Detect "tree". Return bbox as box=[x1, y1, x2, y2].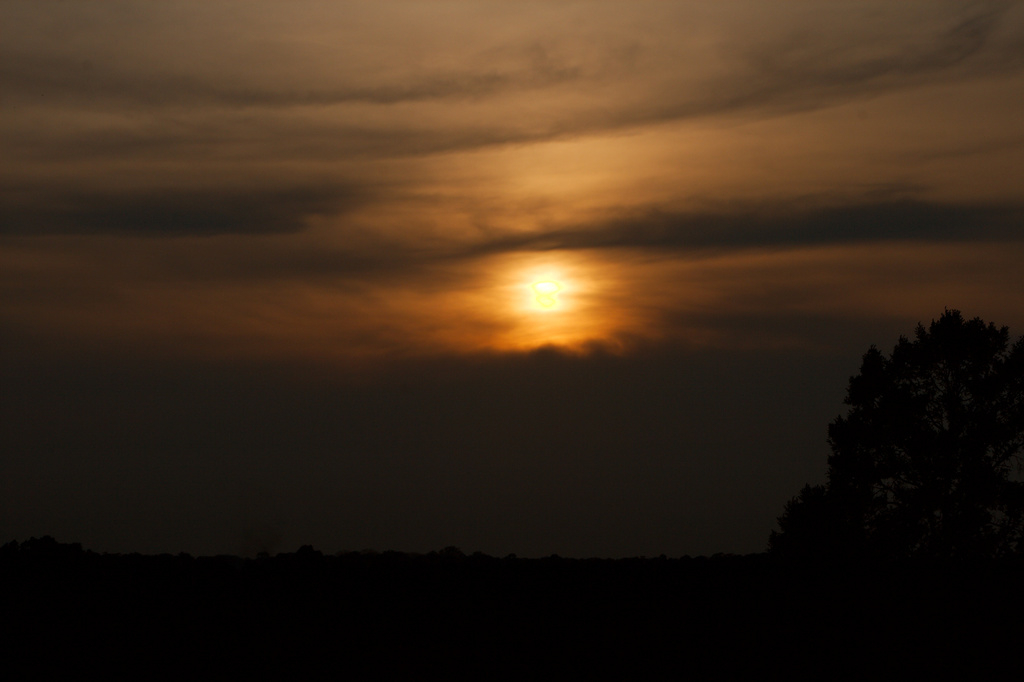
box=[766, 305, 1023, 610].
